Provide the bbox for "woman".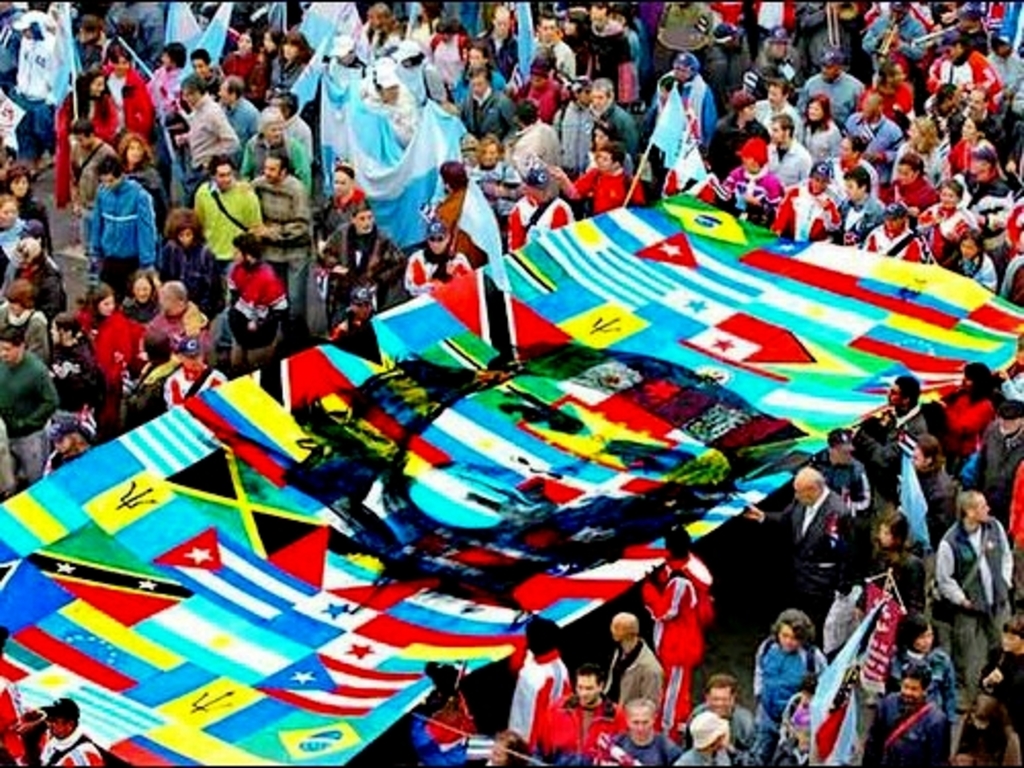
(946, 694, 1022, 766).
